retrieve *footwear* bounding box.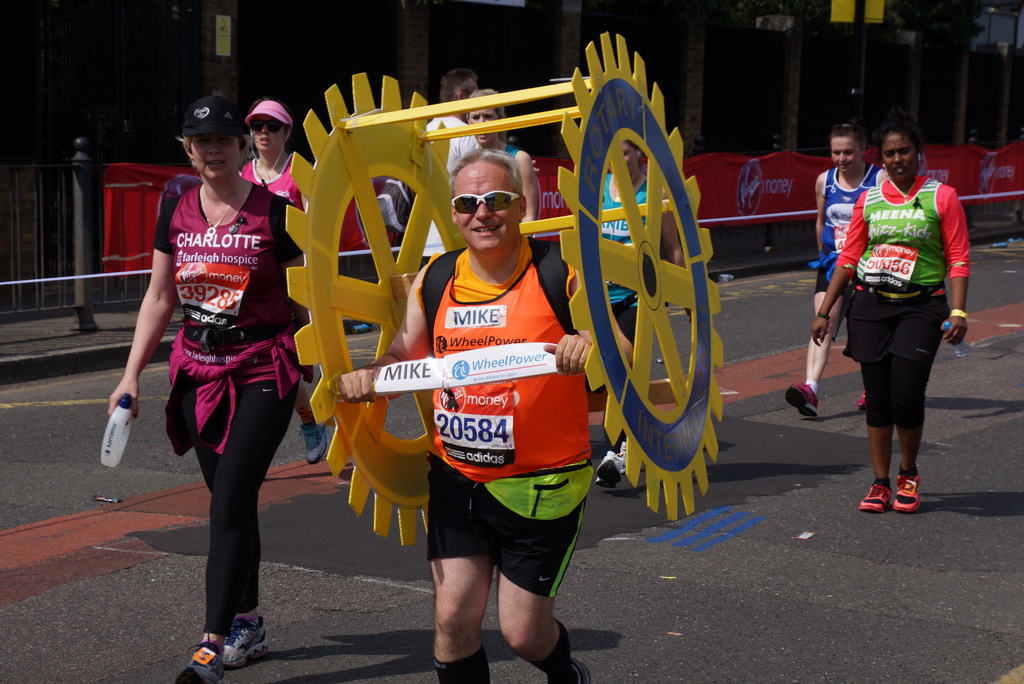
Bounding box: [783, 377, 826, 422].
